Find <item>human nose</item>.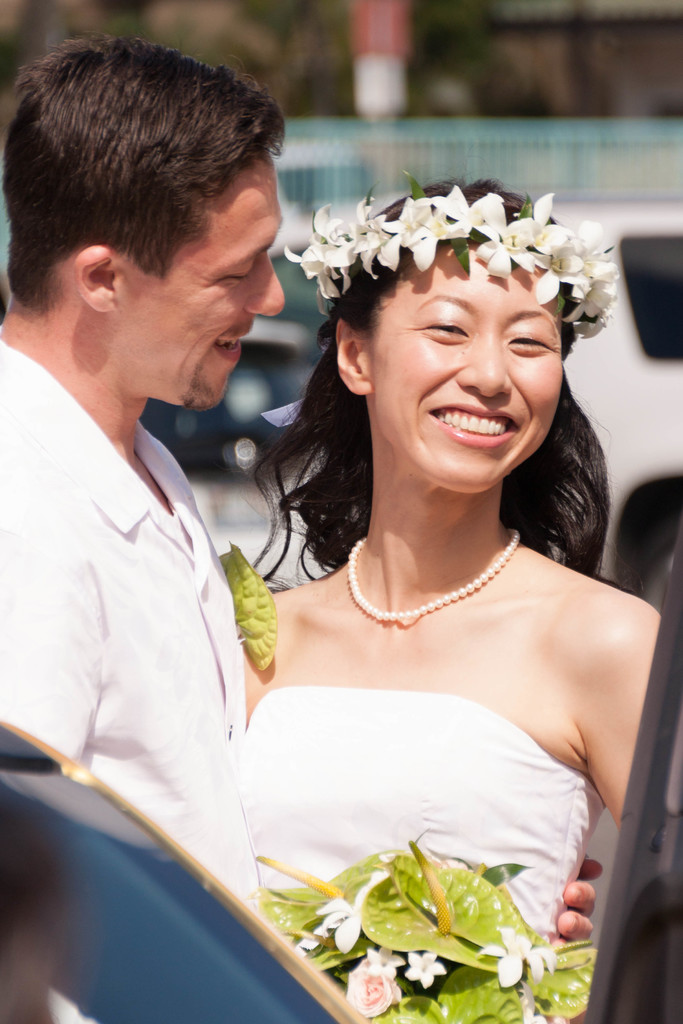
x1=451, y1=331, x2=520, y2=397.
